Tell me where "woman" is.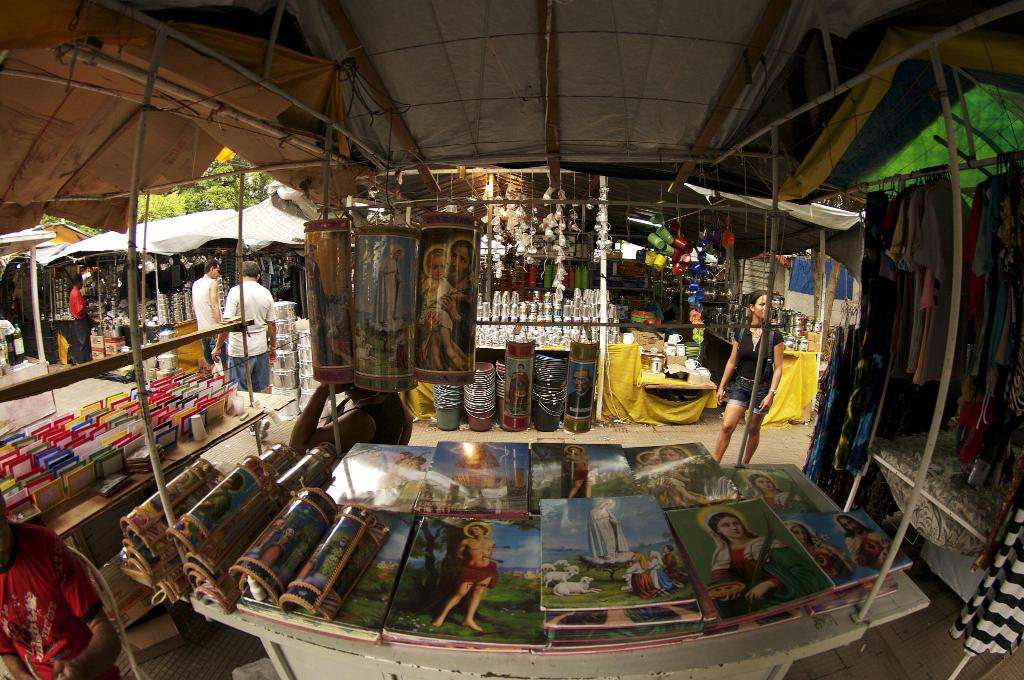
"woman" is at select_region(726, 287, 804, 489).
